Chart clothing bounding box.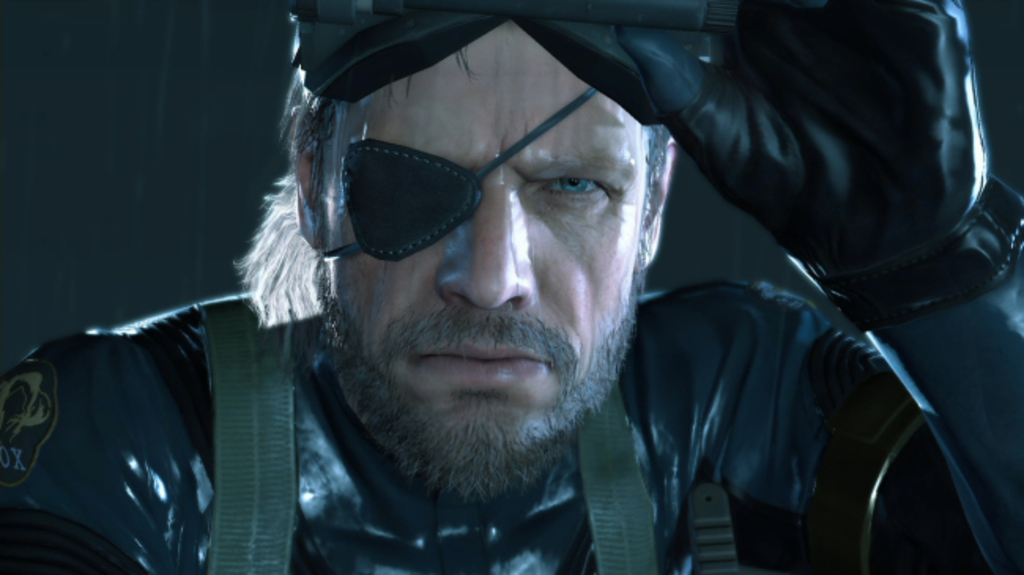
Charted: {"x1": 0, "y1": 263, "x2": 1022, "y2": 573}.
